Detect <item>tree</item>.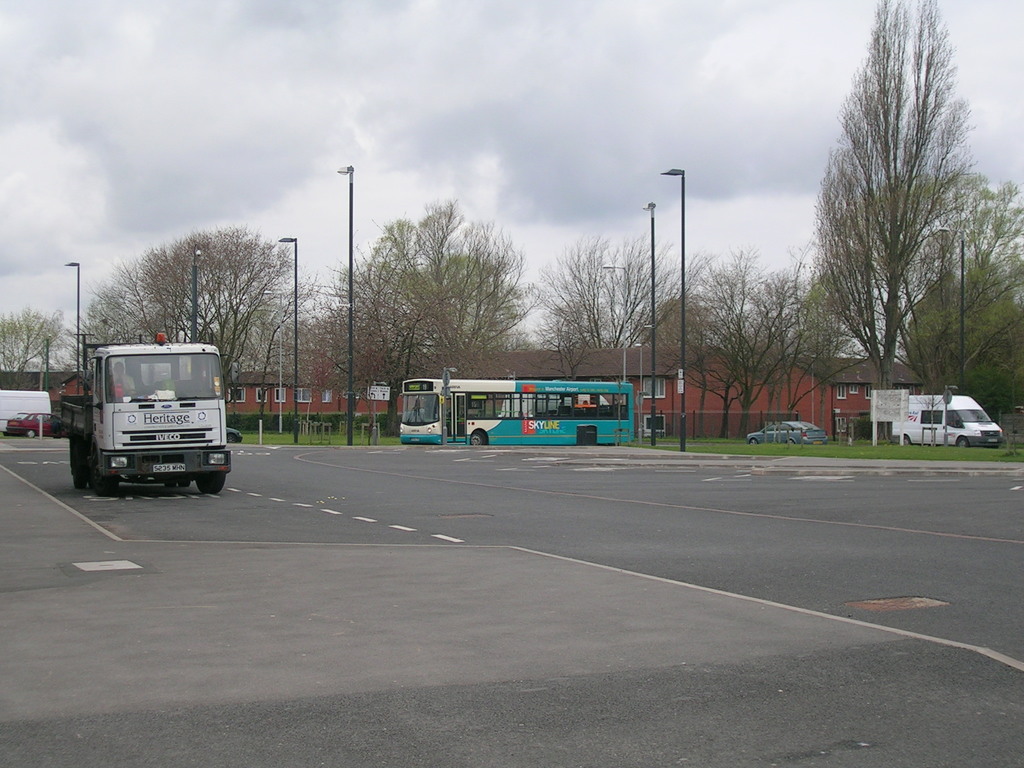
Detected at crop(156, 203, 307, 381).
